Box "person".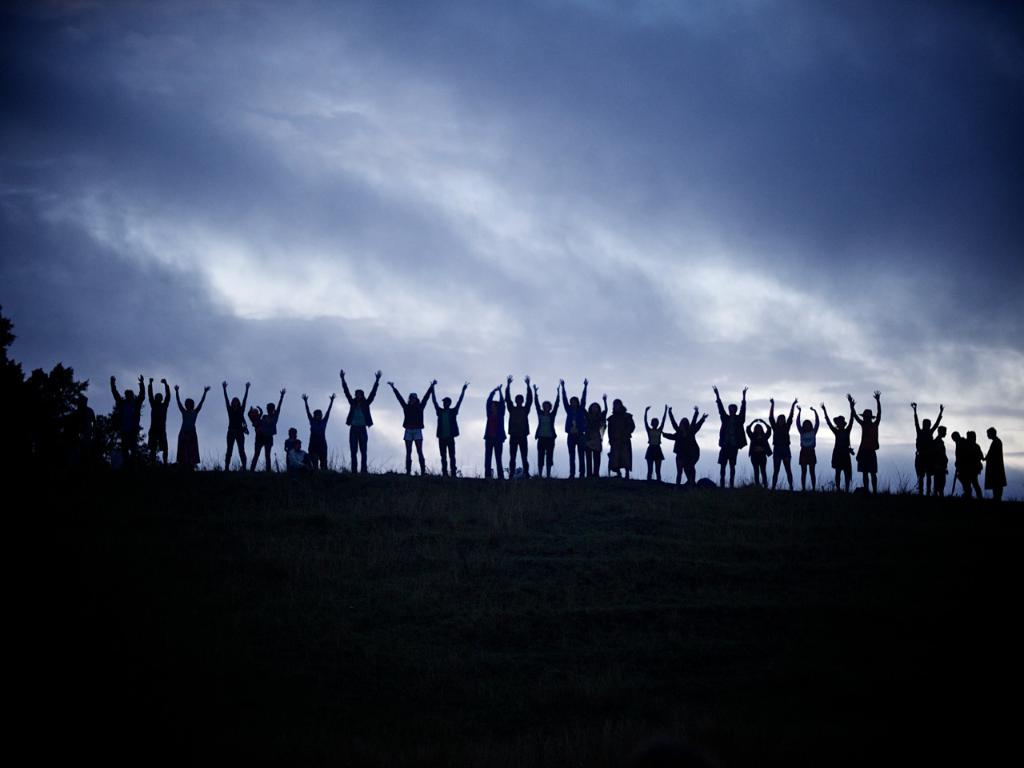
142/376/166/458.
